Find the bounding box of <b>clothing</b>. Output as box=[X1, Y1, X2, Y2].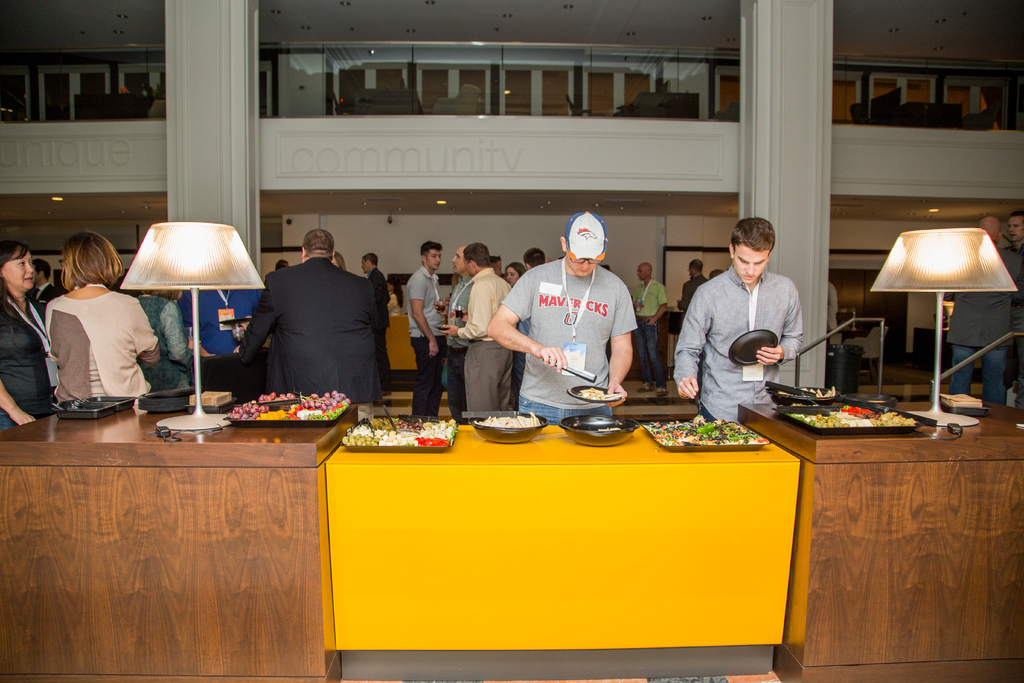
box=[631, 278, 668, 378].
